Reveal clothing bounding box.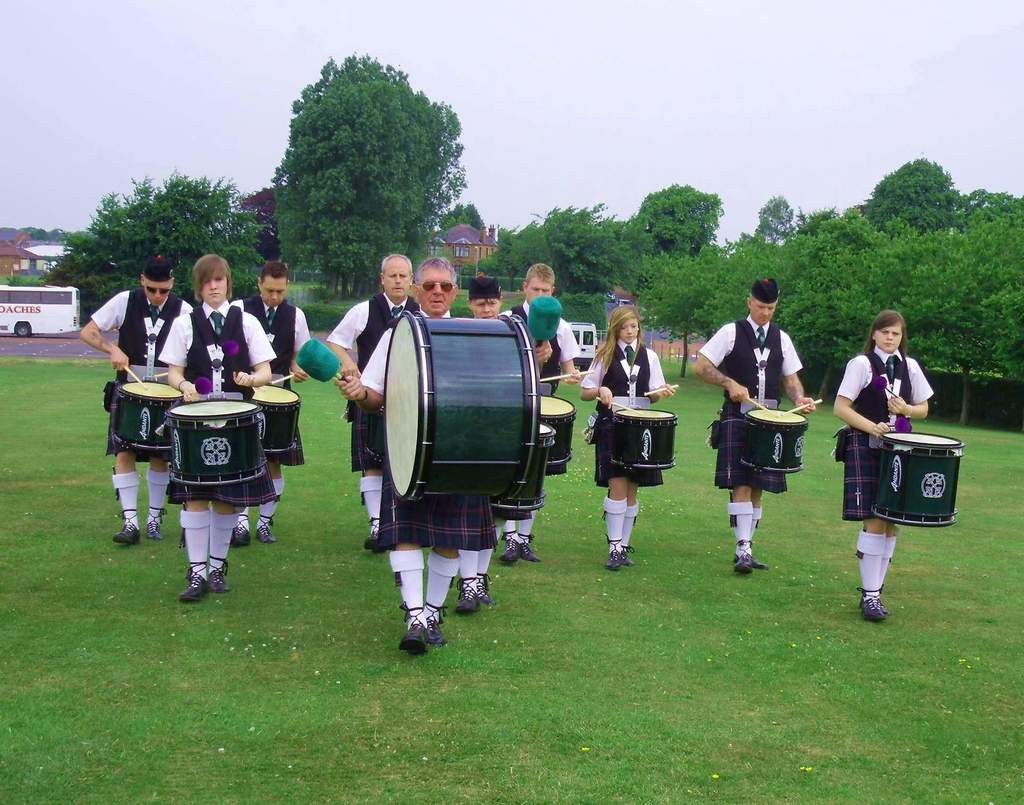
Revealed: detection(92, 292, 198, 452).
